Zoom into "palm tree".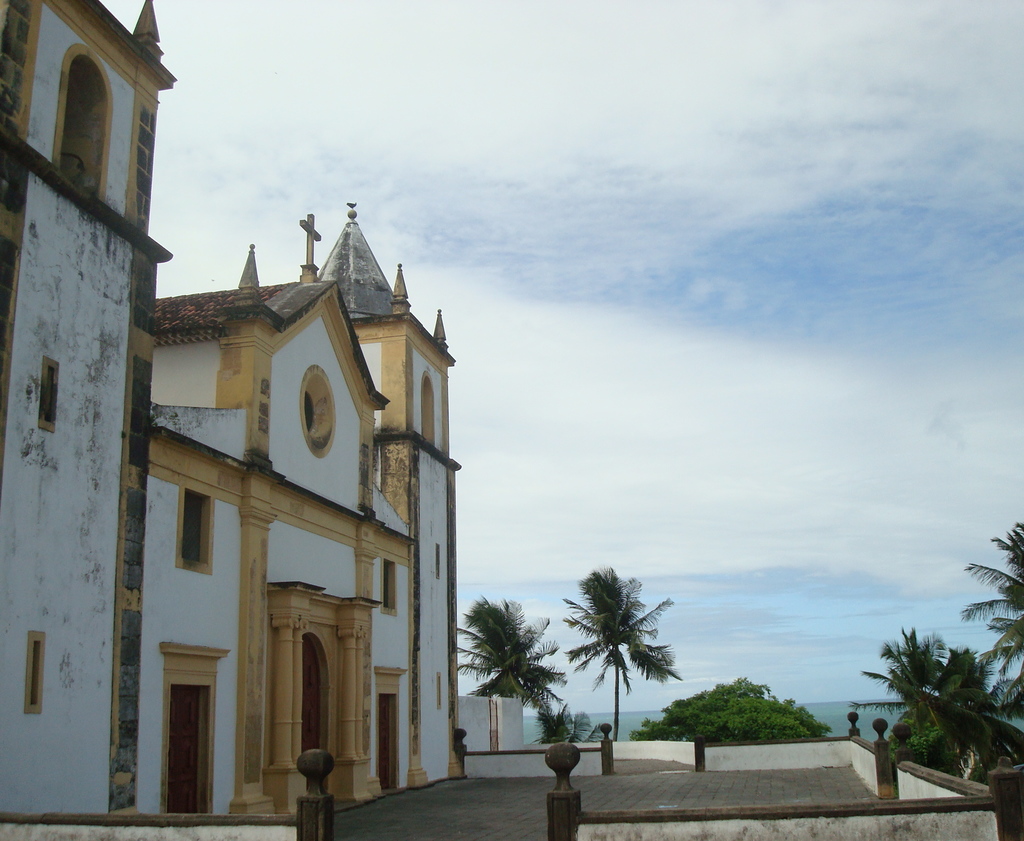
Zoom target: [x1=442, y1=587, x2=572, y2=724].
